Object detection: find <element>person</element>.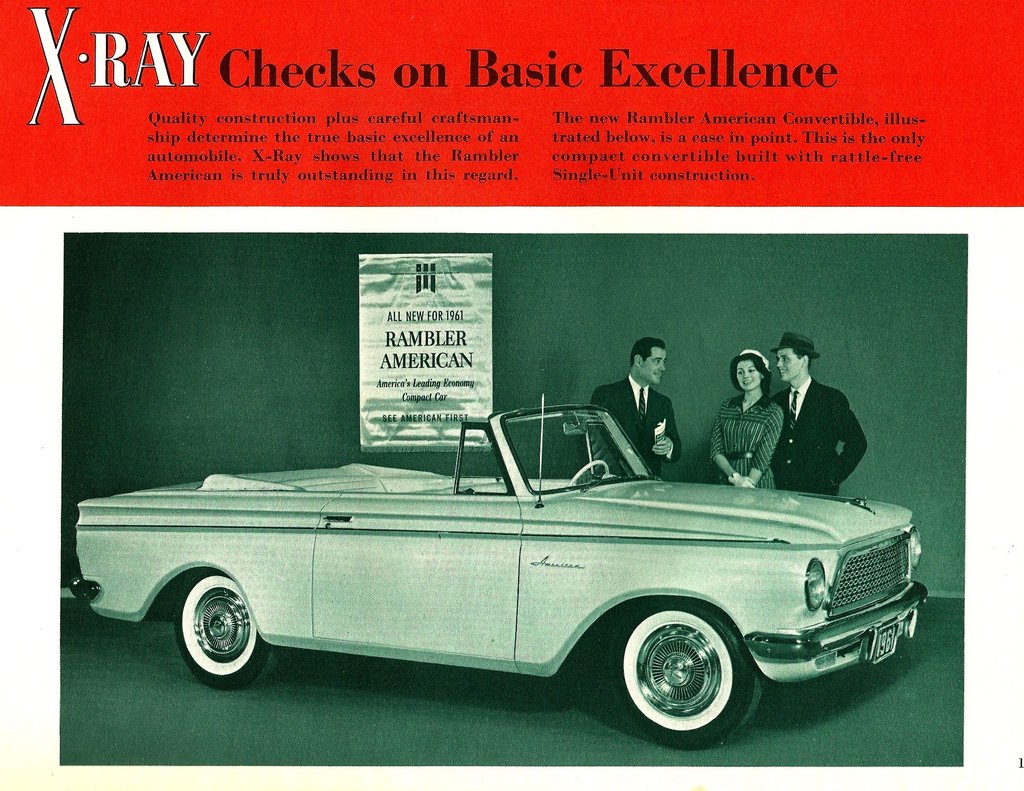
{"x1": 586, "y1": 339, "x2": 680, "y2": 475}.
